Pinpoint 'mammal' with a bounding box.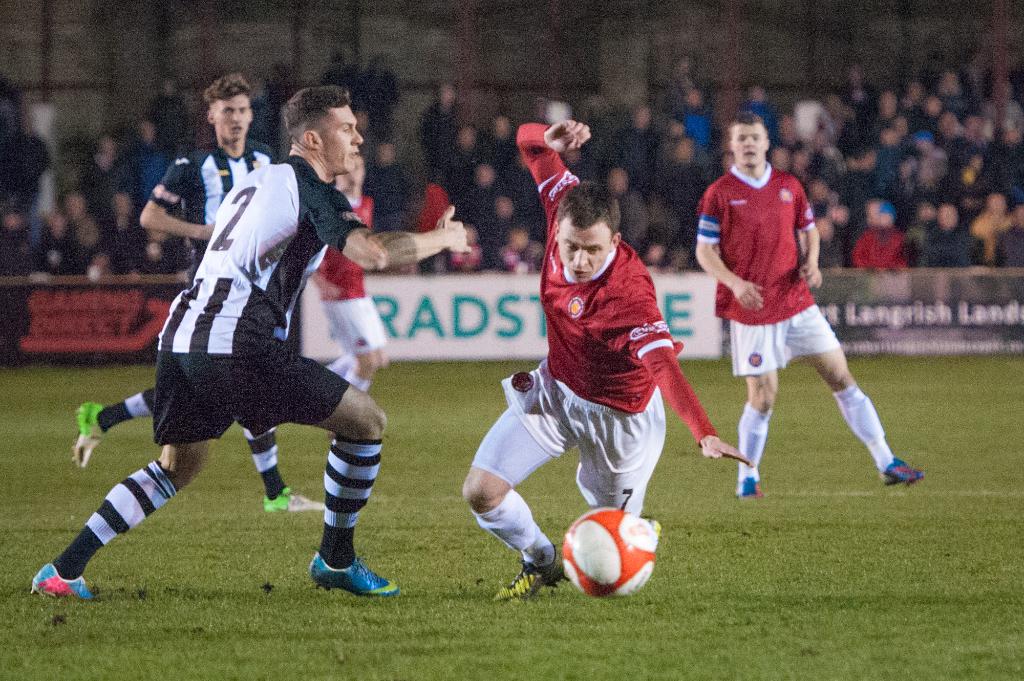
72, 70, 326, 513.
